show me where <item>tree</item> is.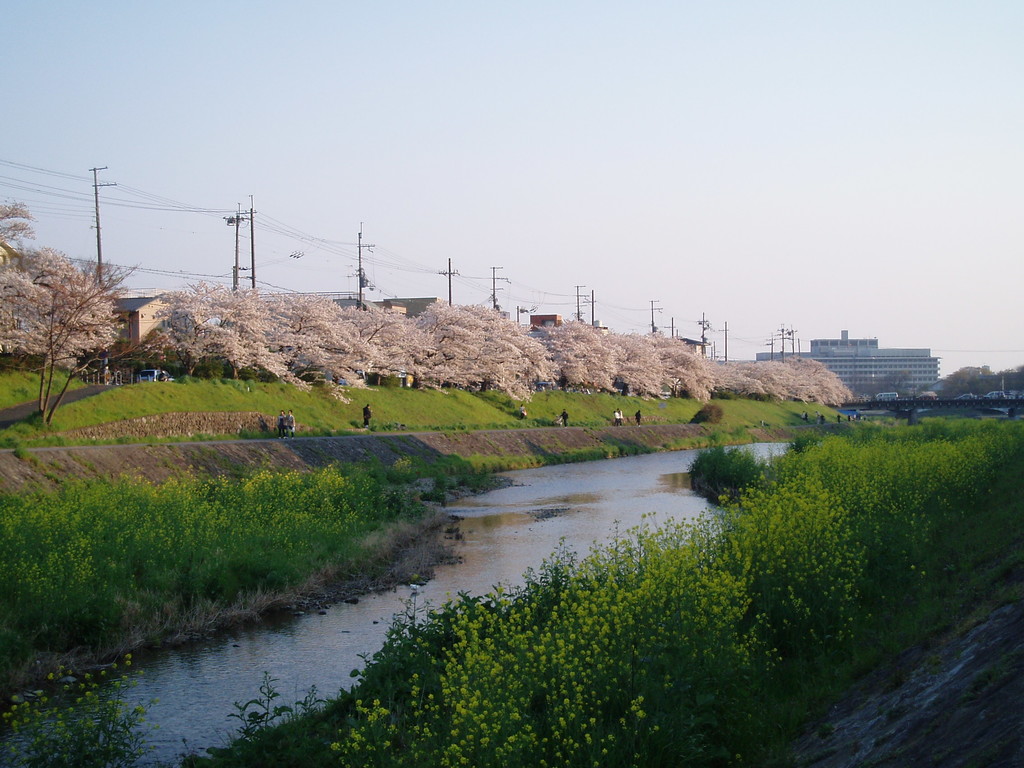
<item>tree</item> is at detection(815, 370, 852, 399).
